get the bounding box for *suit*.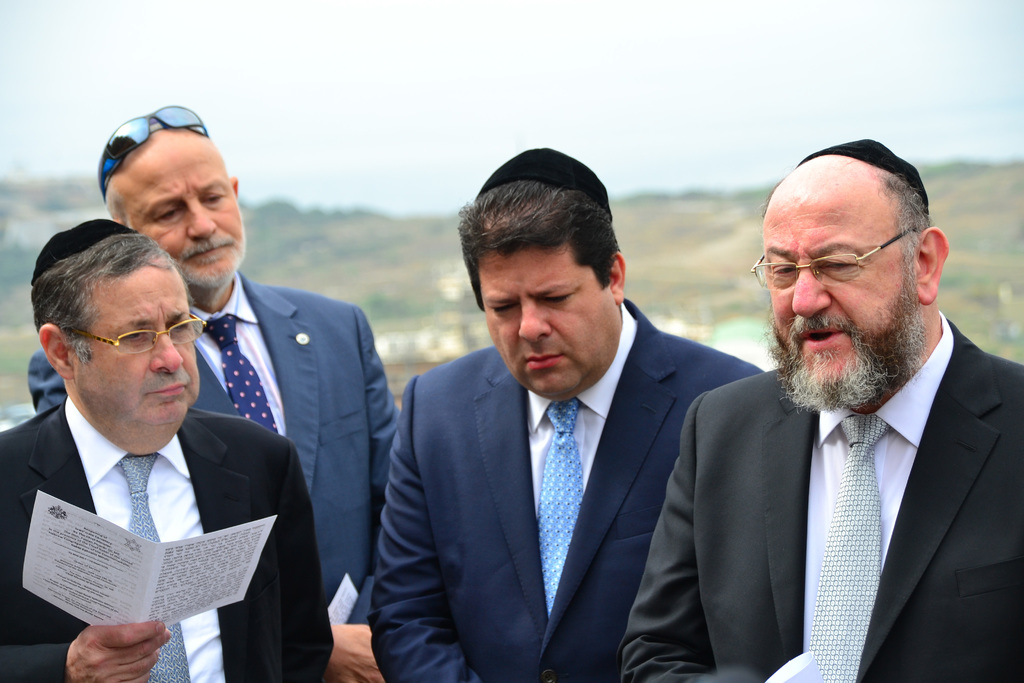
[x1=369, y1=299, x2=762, y2=682].
